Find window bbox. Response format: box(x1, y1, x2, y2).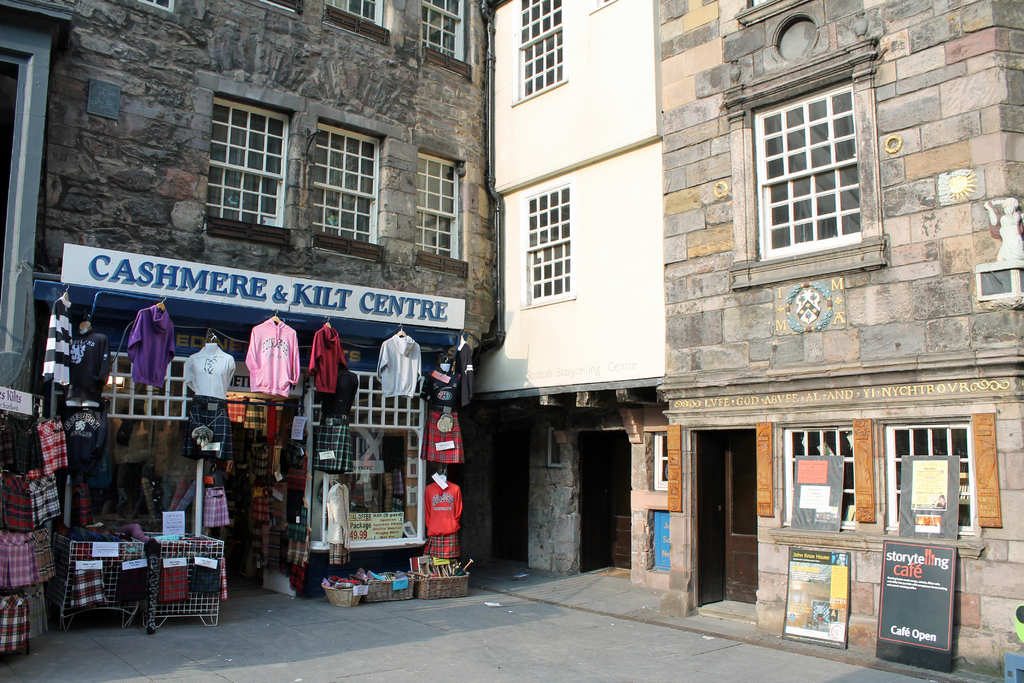
box(548, 425, 563, 468).
